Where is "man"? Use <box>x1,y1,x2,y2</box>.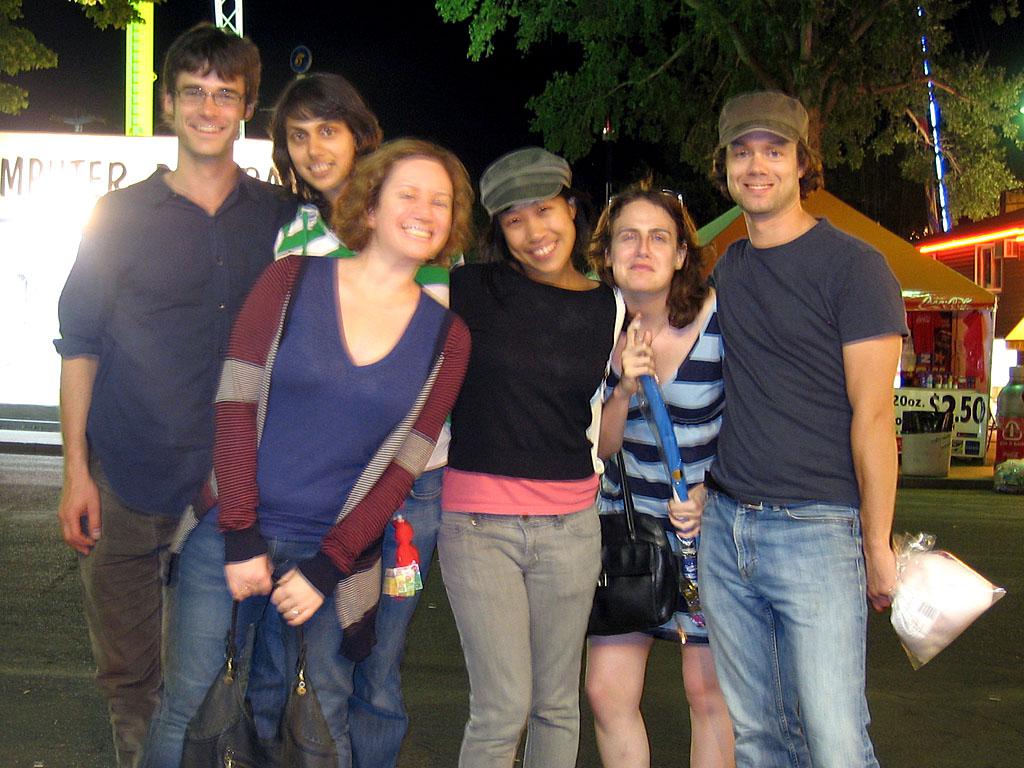
<box>696,87,900,767</box>.
